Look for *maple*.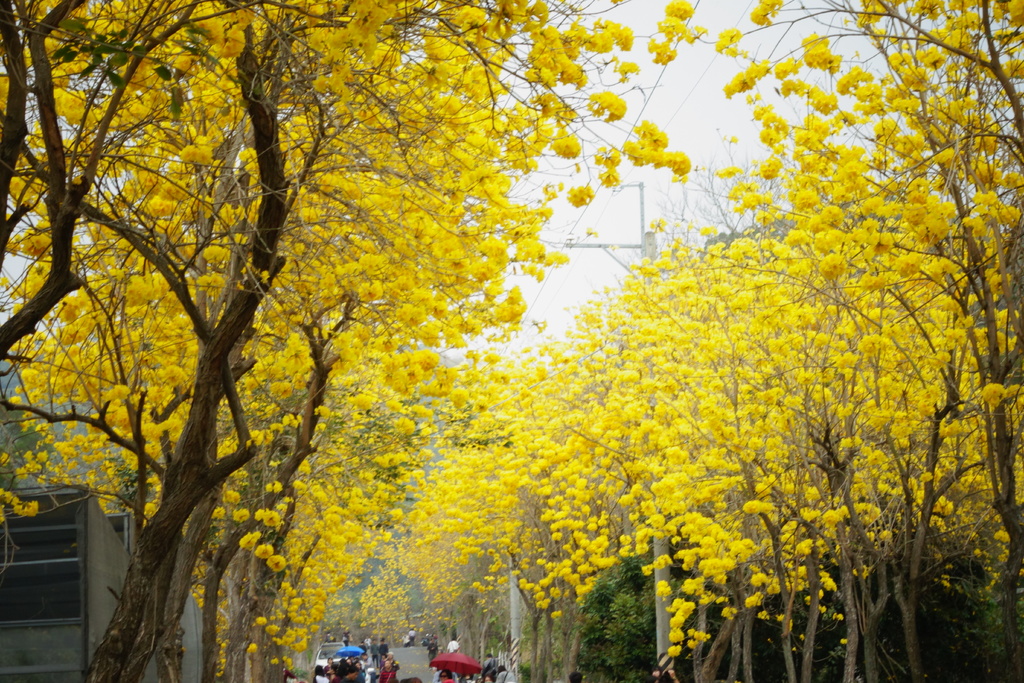
Found: 1/0/352/550.
